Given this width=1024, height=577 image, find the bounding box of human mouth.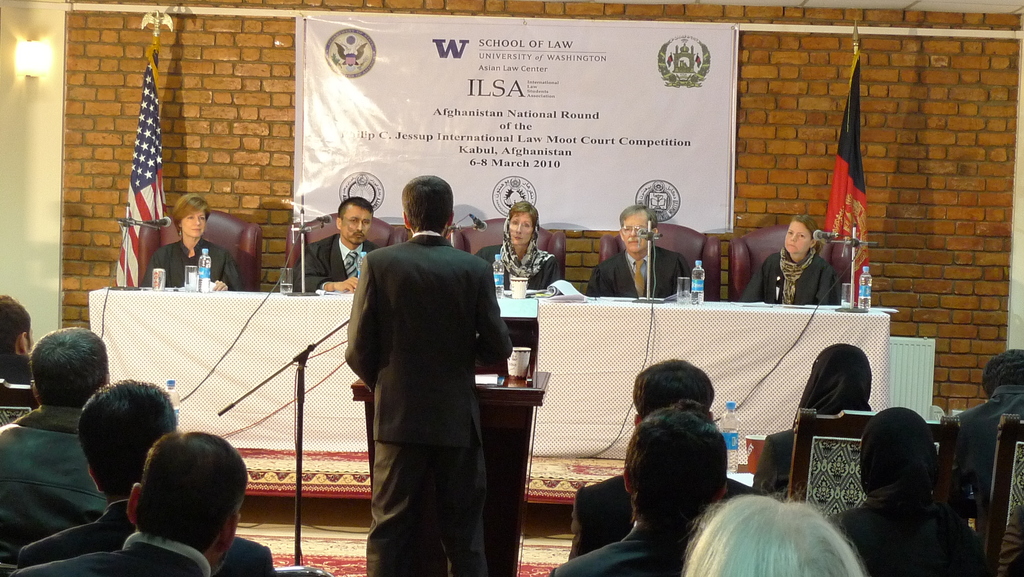
crop(191, 228, 201, 233).
